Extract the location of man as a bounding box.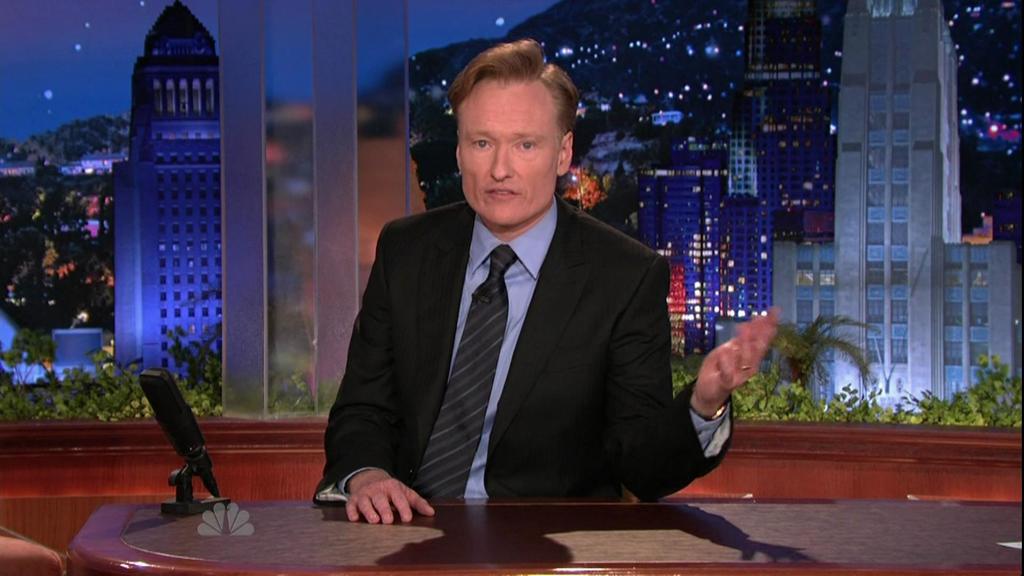
locate(324, 68, 683, 527).
